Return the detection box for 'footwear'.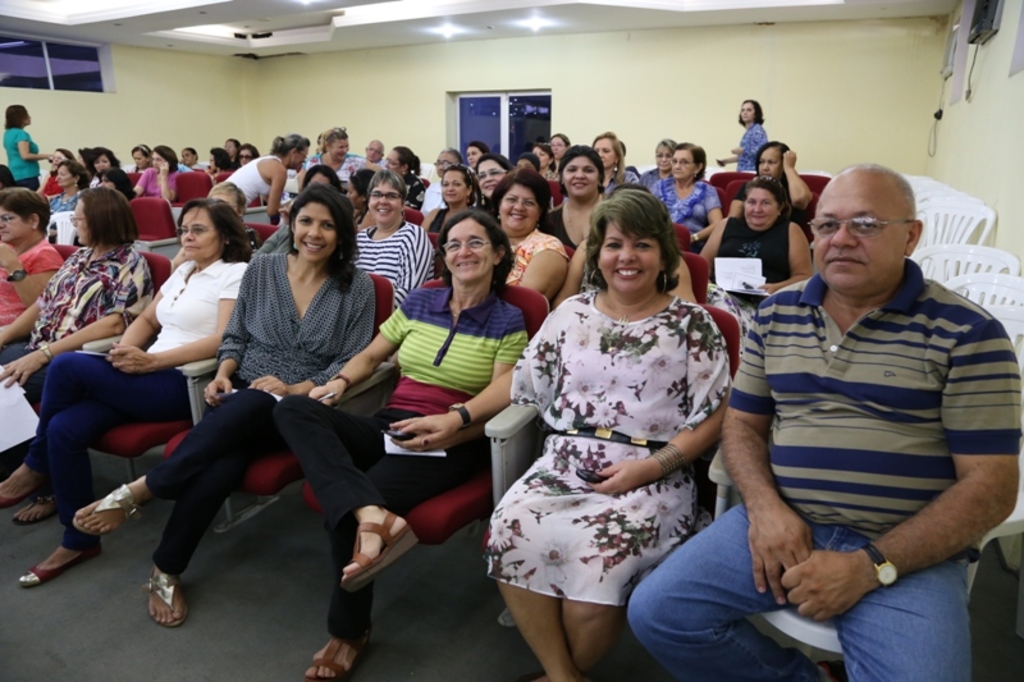
left=147, top=563, right=192, bottom=630.
